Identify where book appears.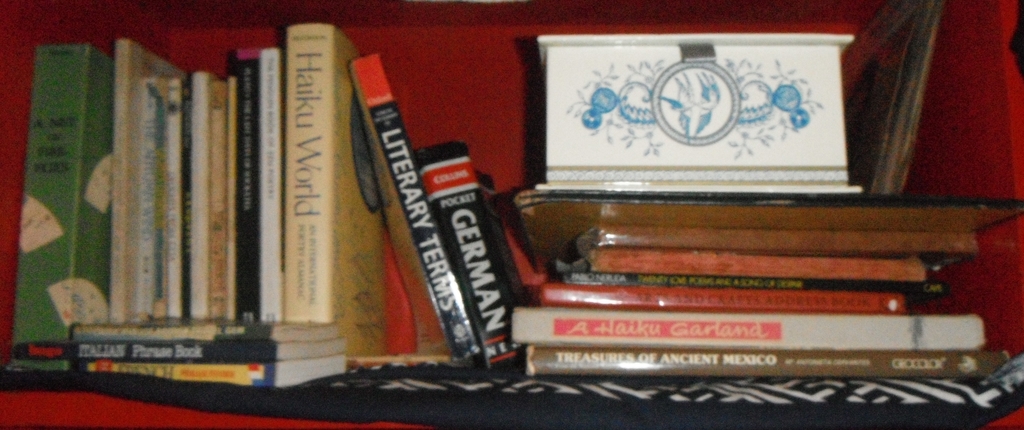
Appears at crop(531, 283, 908, 313).
